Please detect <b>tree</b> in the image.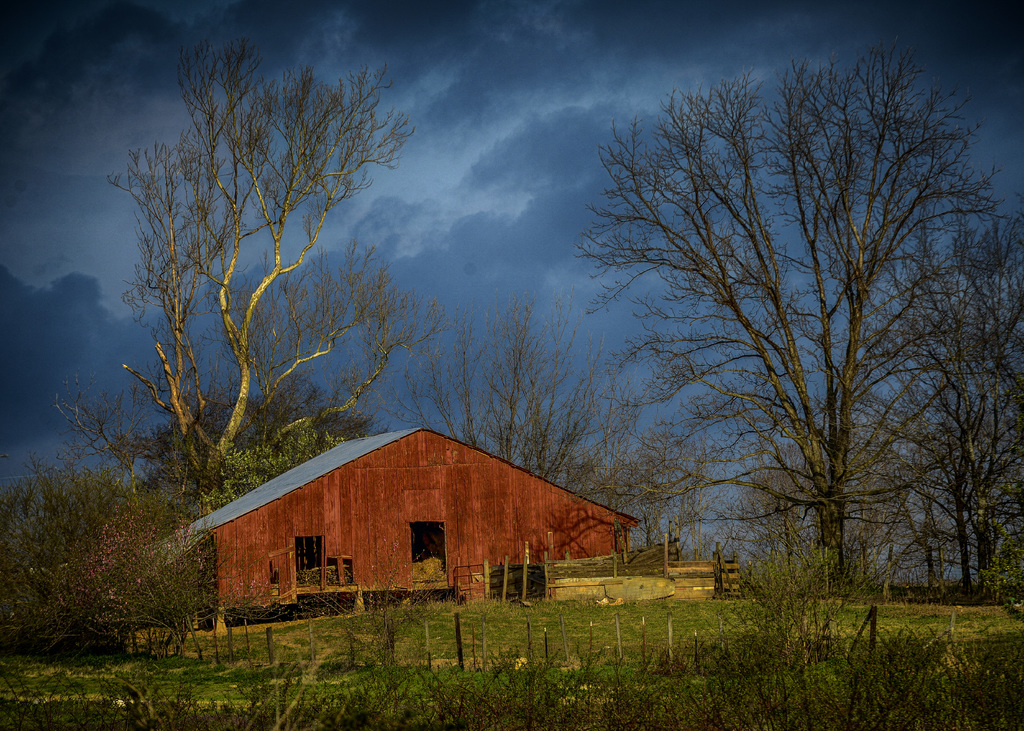
[0, 476, 129, 644].
